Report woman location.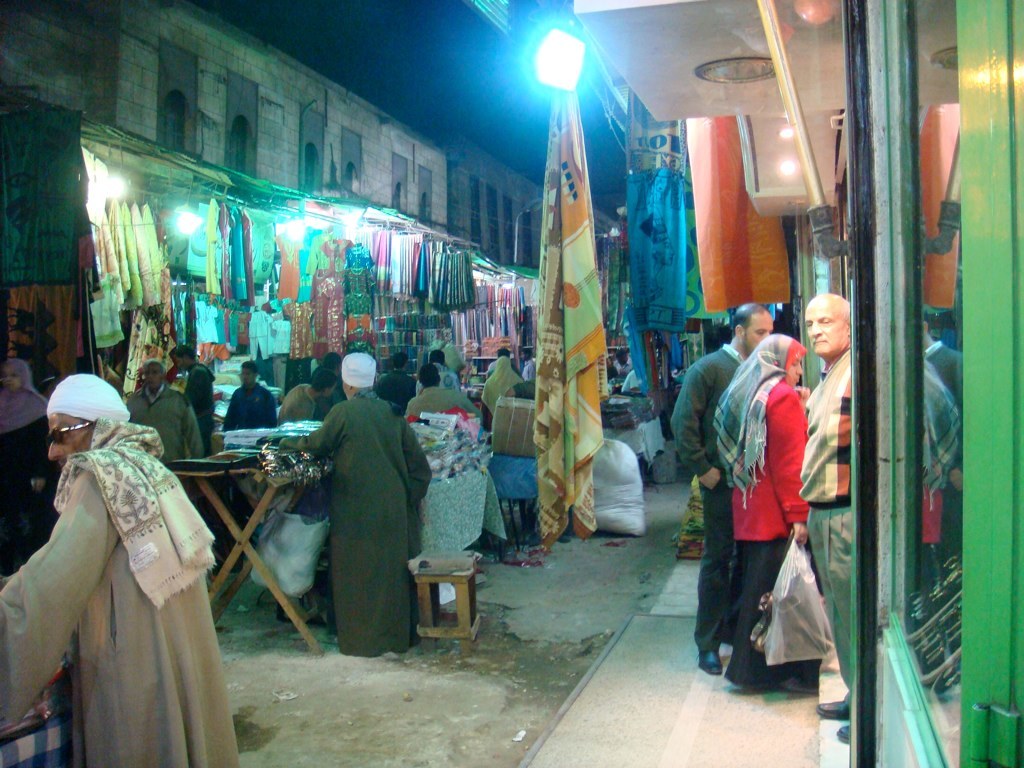
Report: {"left": 684, "top": 293, "right": 853, "bottom": 700}.
